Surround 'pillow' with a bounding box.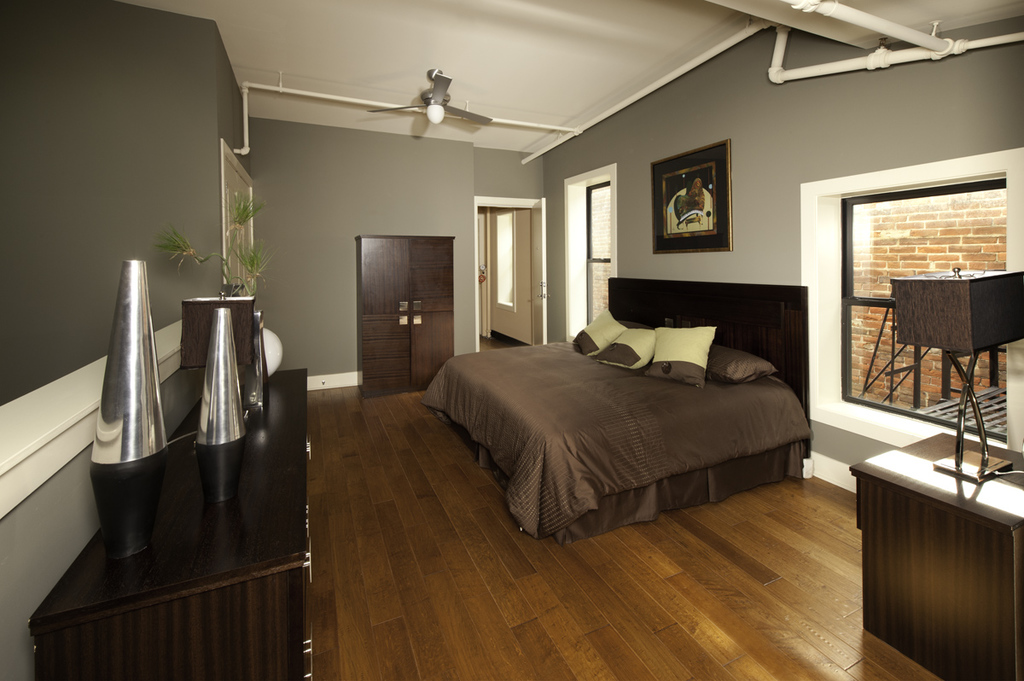
{"x1": 710, "y1": 335, "x2": 768, "y2": 386}.
